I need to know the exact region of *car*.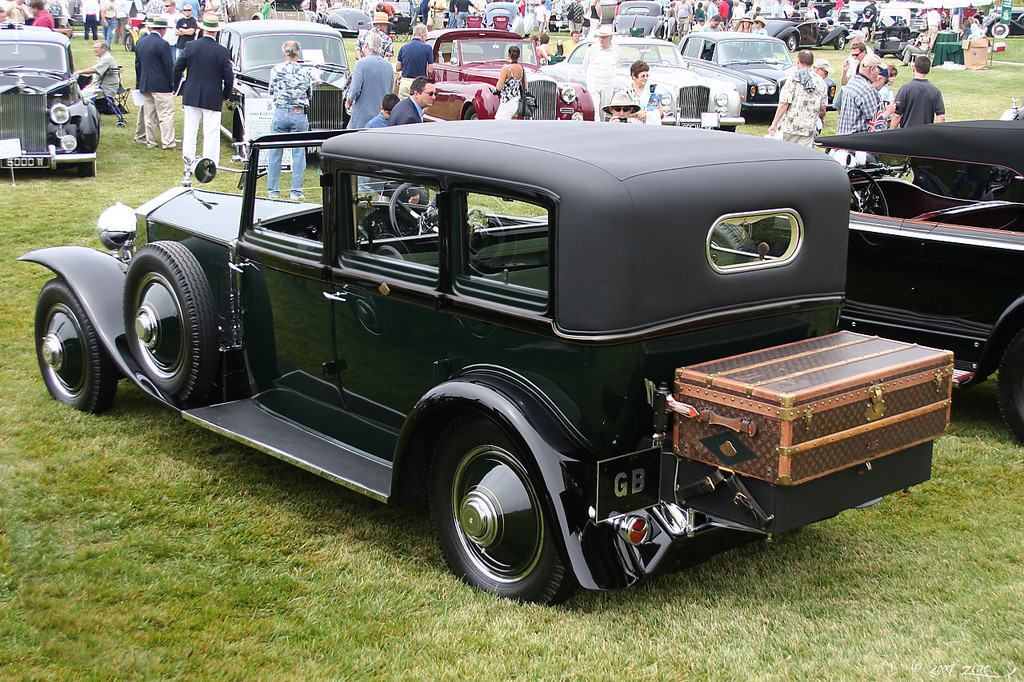
Region: box(382, 0, 420, 28).
